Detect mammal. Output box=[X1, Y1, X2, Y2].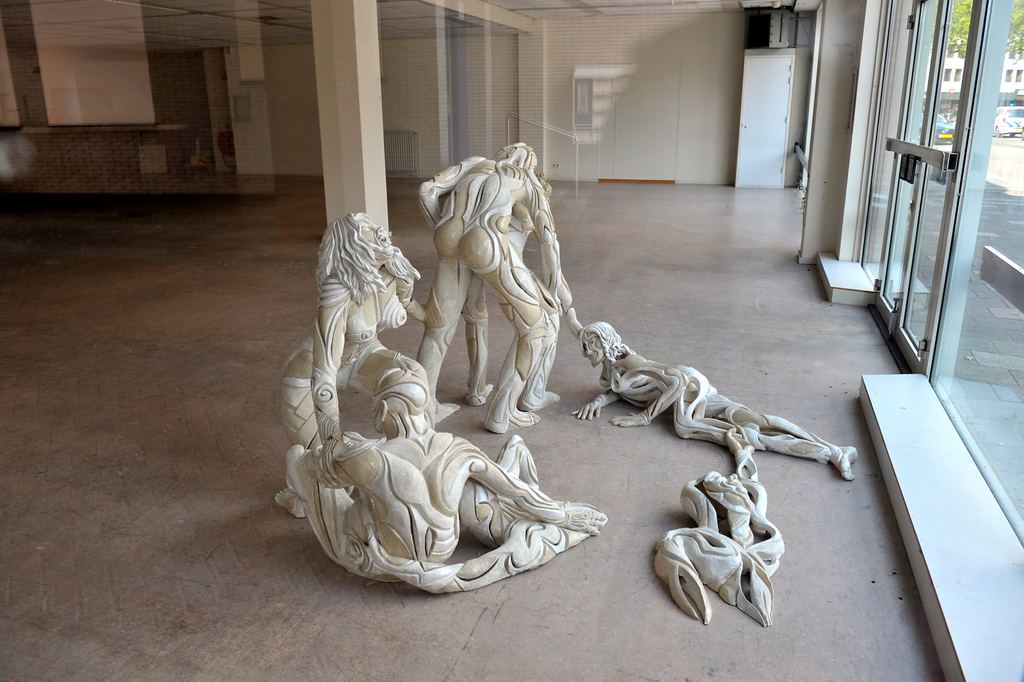
box=[280, 211, 423, 483].
